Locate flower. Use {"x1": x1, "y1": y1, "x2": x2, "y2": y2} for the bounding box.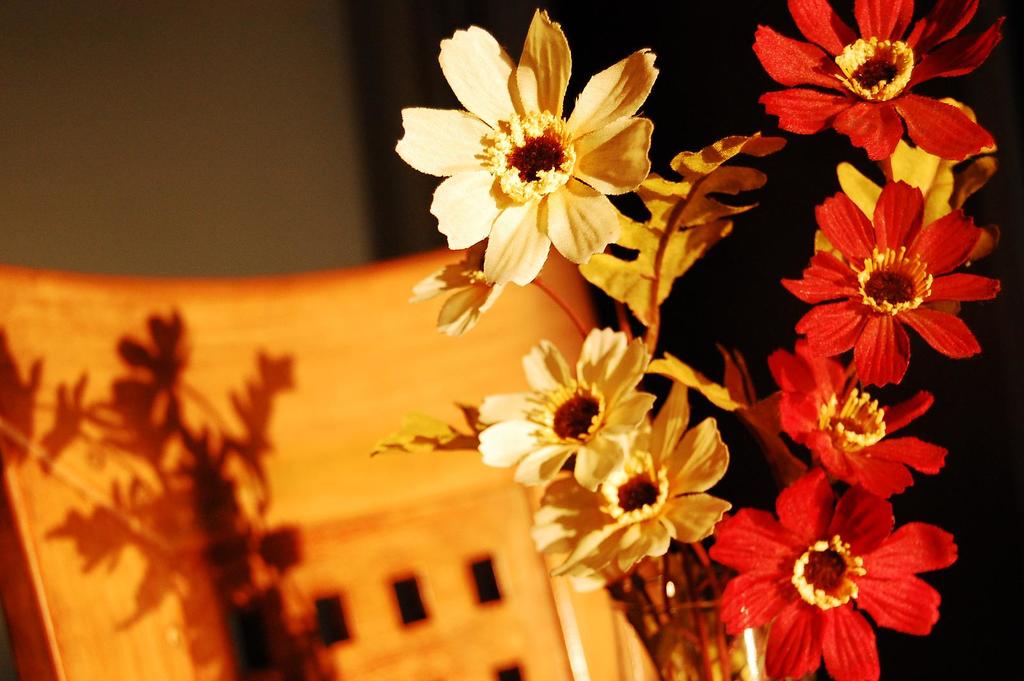
{"x1": 479, "y1": 324, "x2": 674, "y2": 483}.
